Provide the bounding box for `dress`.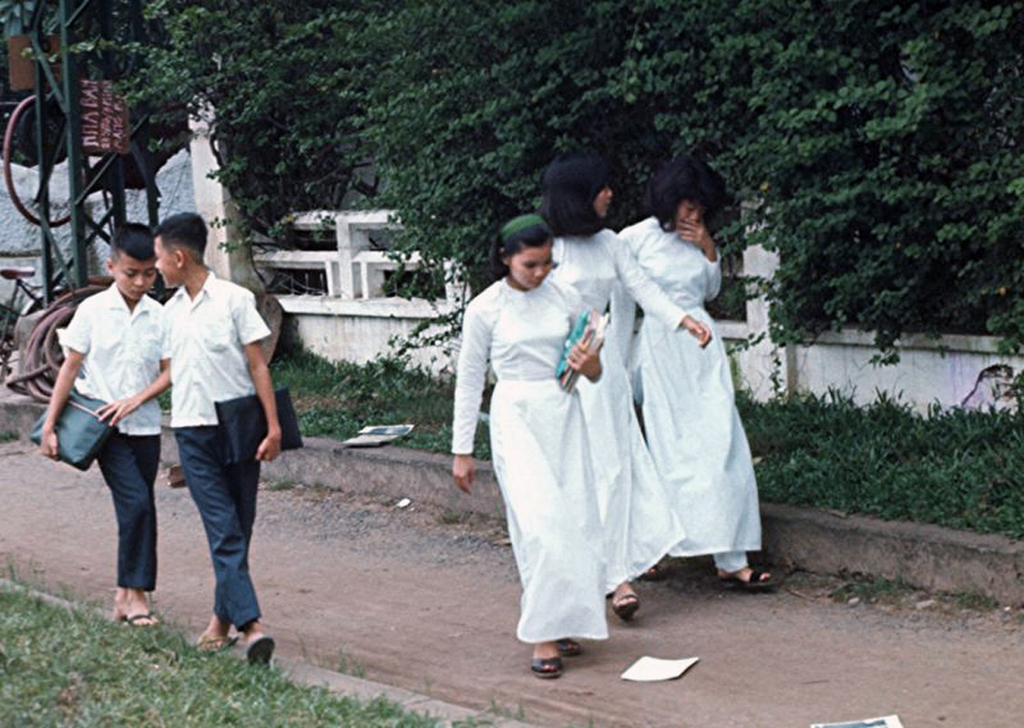
rect(444, 278, 620, 648).
